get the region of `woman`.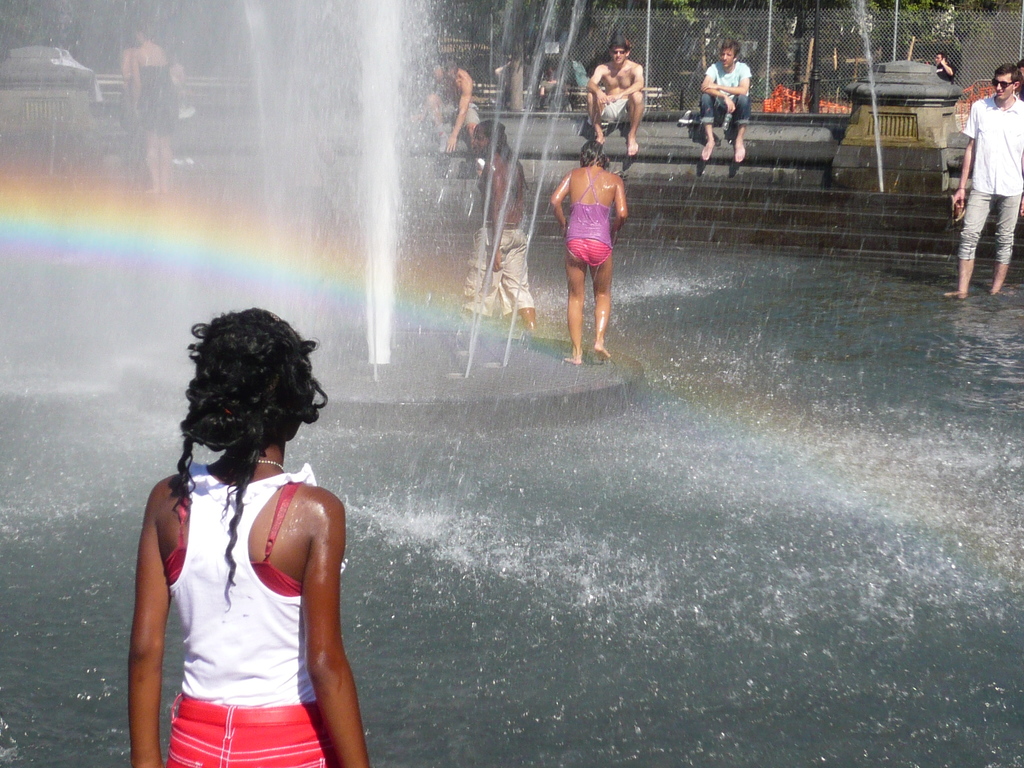
(x1=126, y1=308, x2=369, y2=767).
